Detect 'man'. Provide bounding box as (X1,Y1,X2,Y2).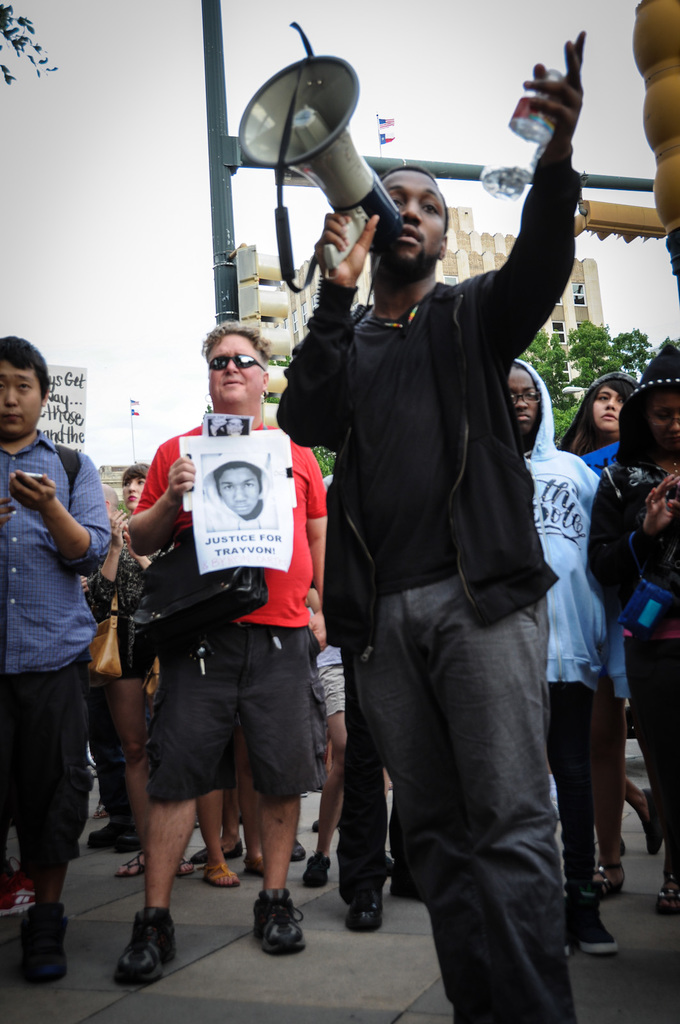
(119,325,332,995).
